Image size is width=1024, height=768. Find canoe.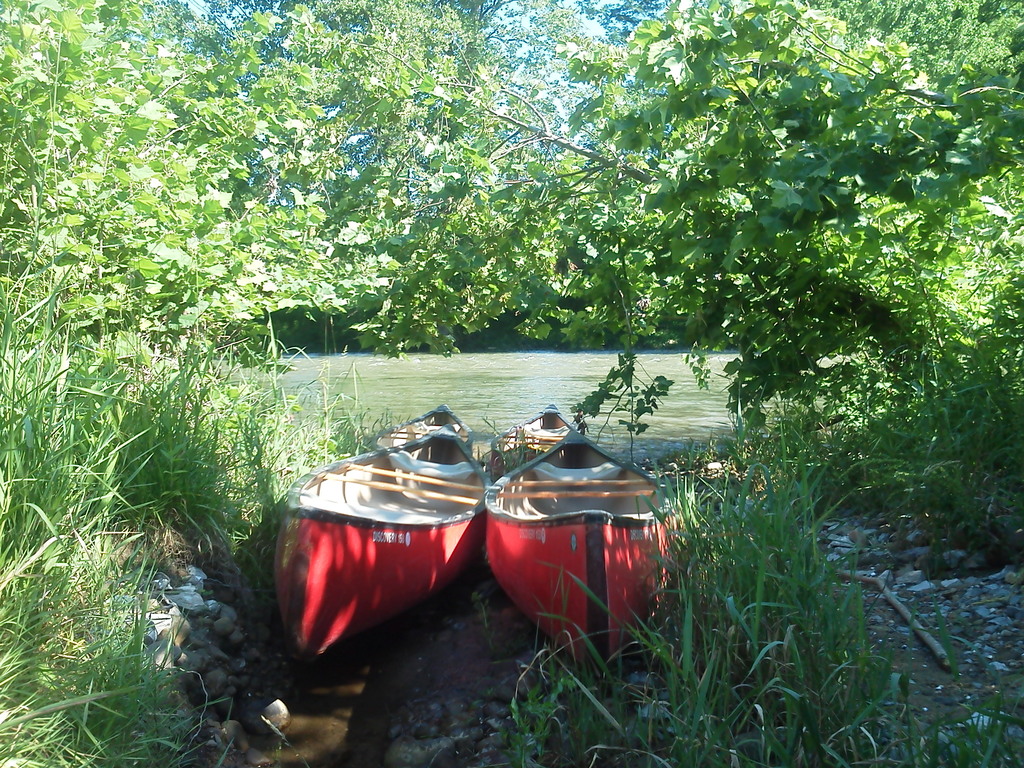
pyautogui.locateOnScreen(520, 400, 590, 474).
